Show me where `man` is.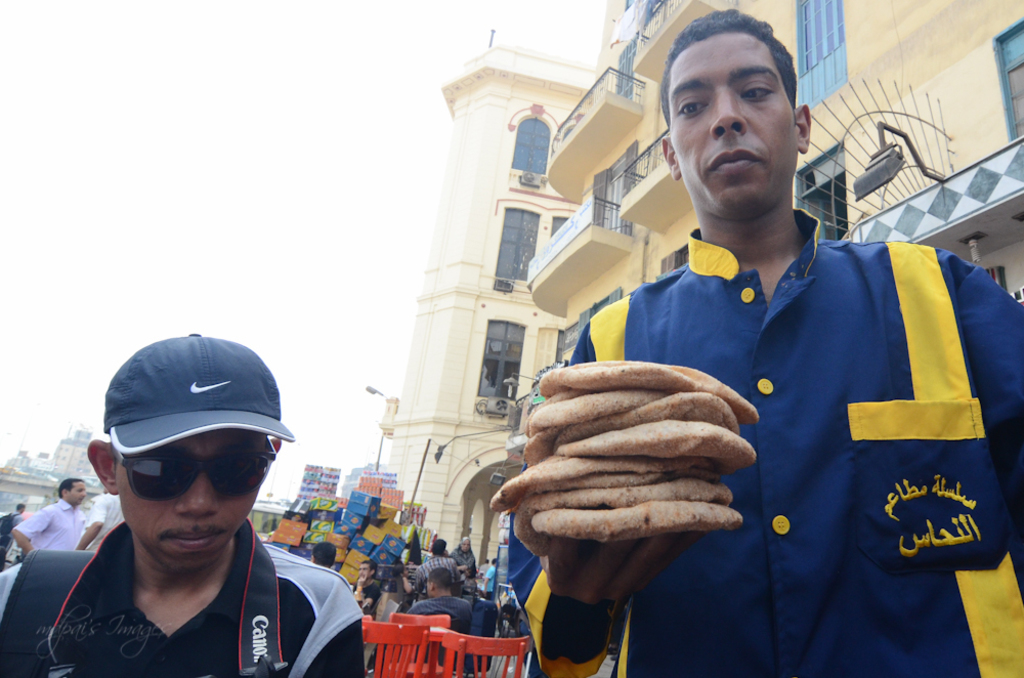
`man` is at (x1=449, y1=535, x2=477, y2=581).
